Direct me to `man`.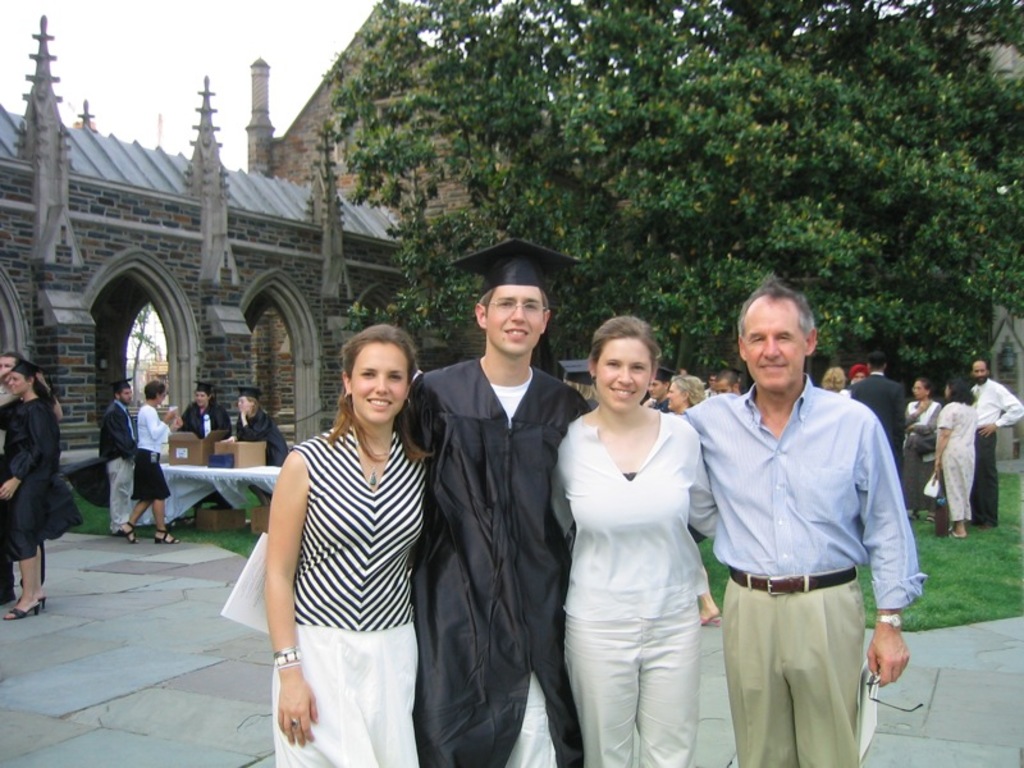
Direction: pyautogui.locateOnScreen(716, 366, 736, 396).
